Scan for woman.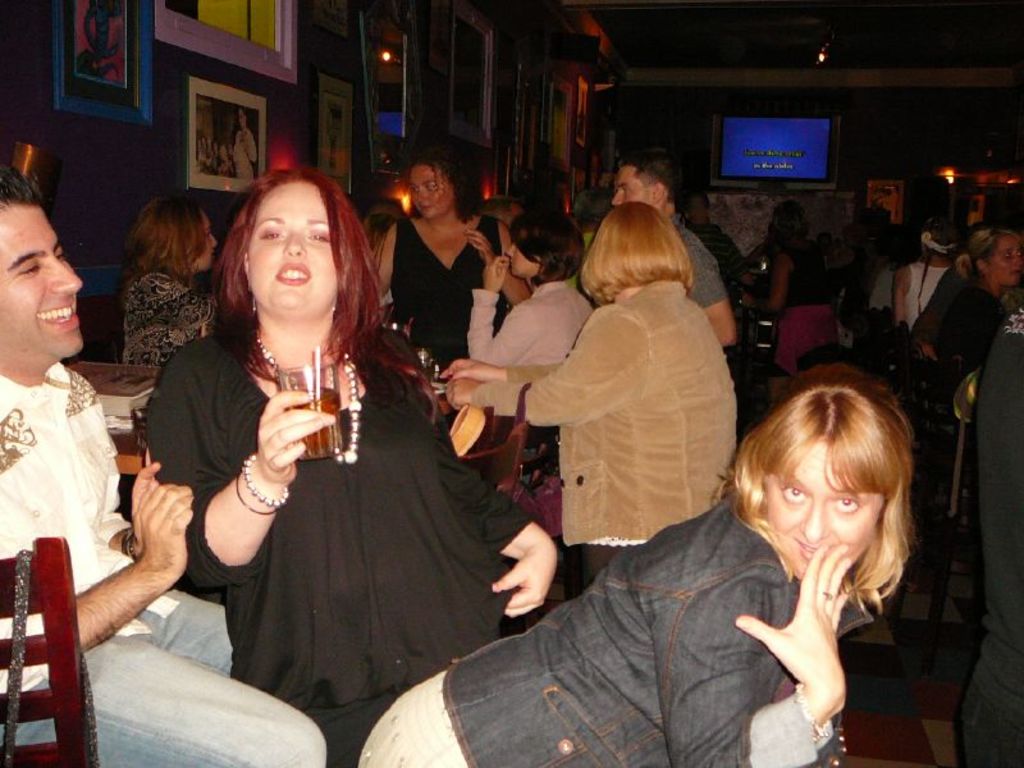
Scan result: detection(362, 142, 492, 357).
